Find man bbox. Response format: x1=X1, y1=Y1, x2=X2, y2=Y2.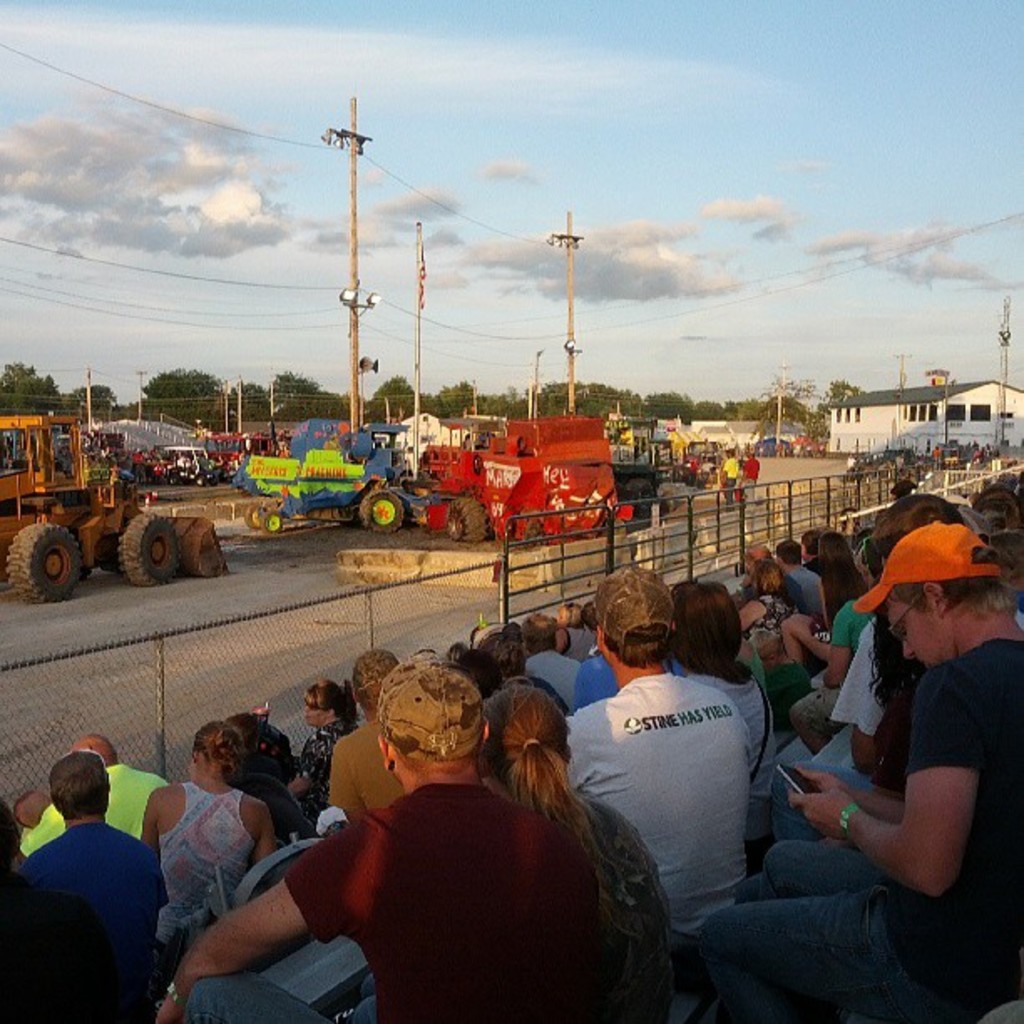
x1=741, y1=450, x2=763, y2=500.
